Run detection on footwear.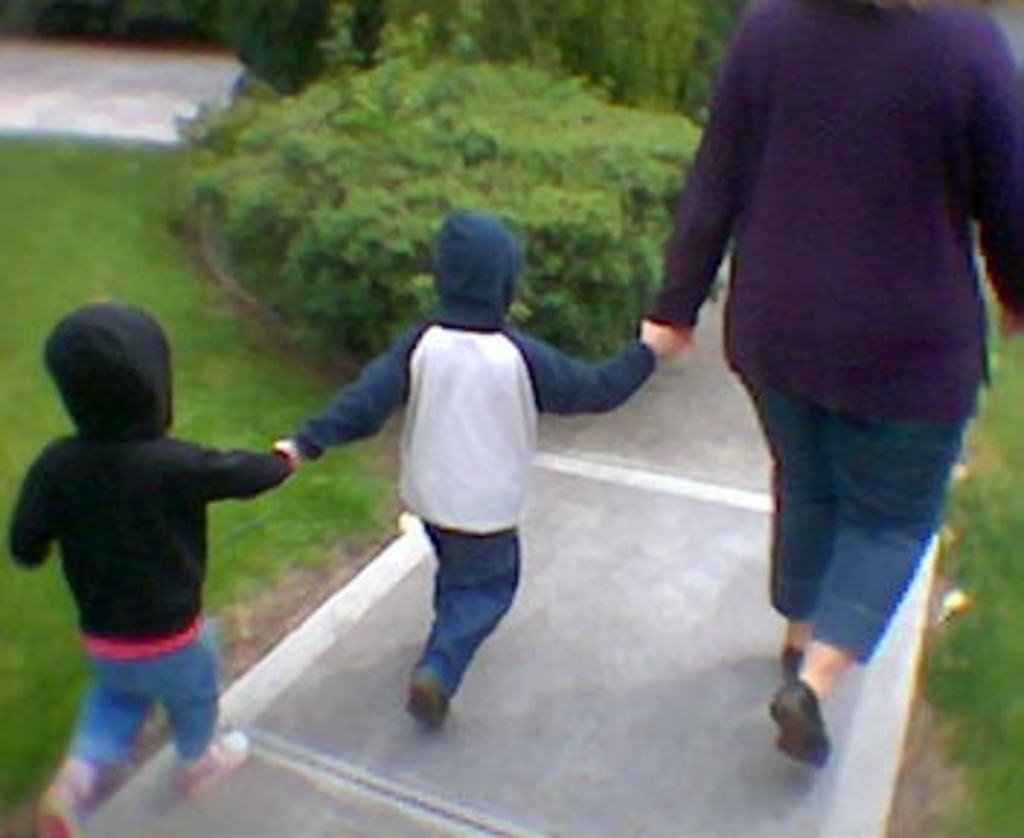
Result: [771, 678, 841, 765].
